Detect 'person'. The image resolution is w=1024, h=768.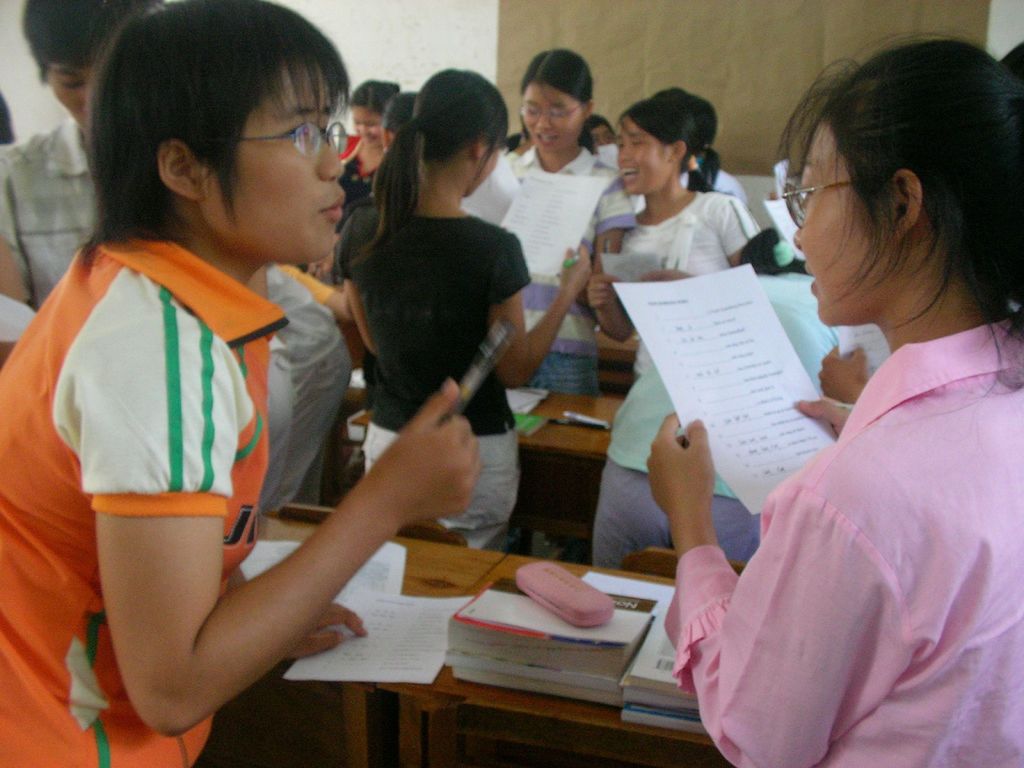
<box>330,68,405,209</box>.
